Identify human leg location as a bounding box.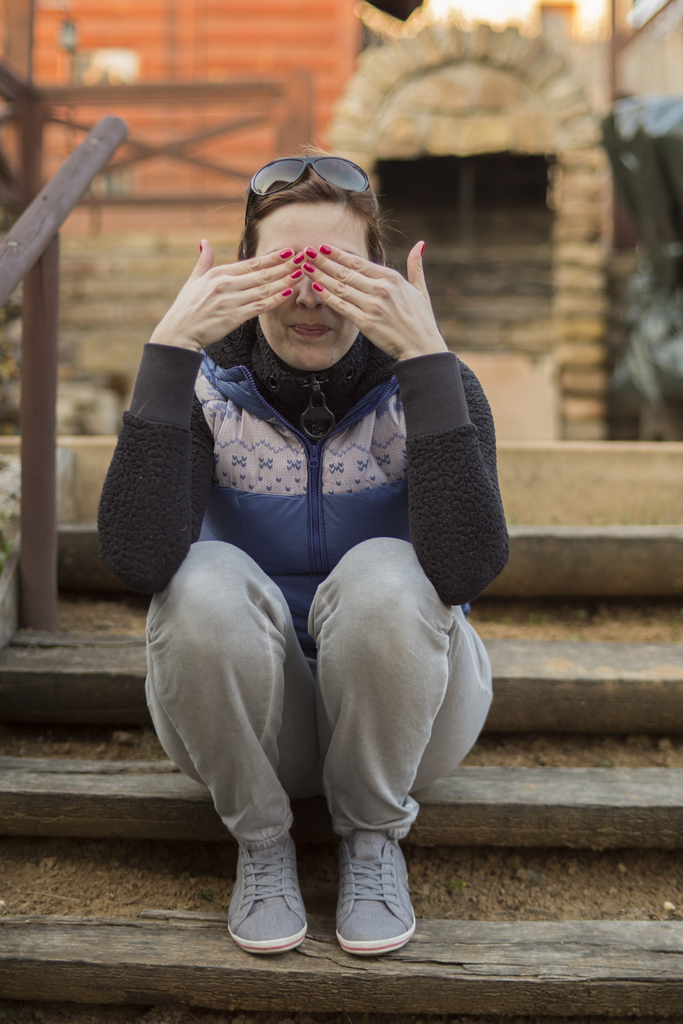
[left=300, top=534, right=497, bottom=964].
